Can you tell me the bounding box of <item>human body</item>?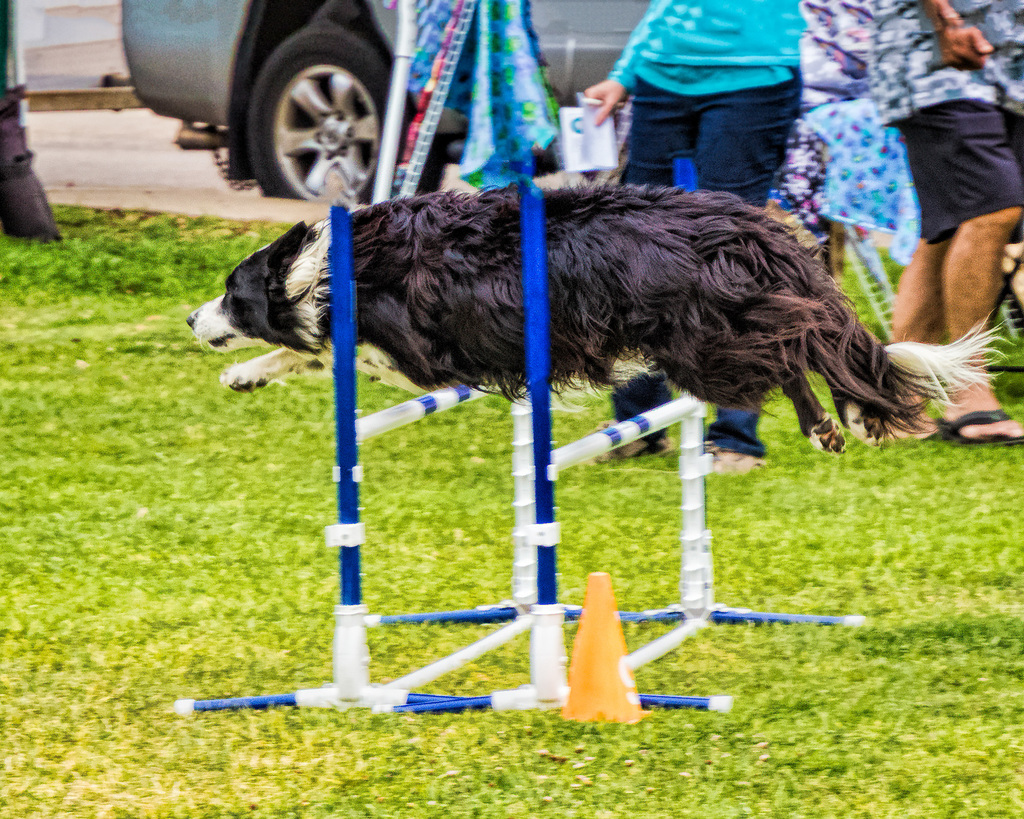
862:0:1023:447.
